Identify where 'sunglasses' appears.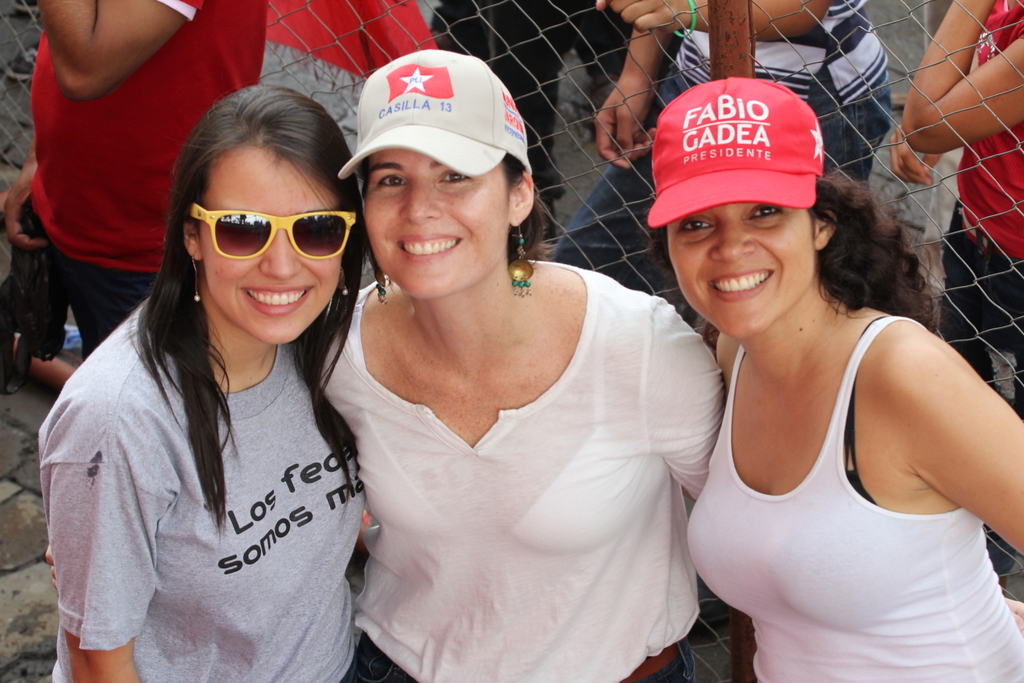
Appears at (x1=193, y1=202, x2=352, y2=260).
